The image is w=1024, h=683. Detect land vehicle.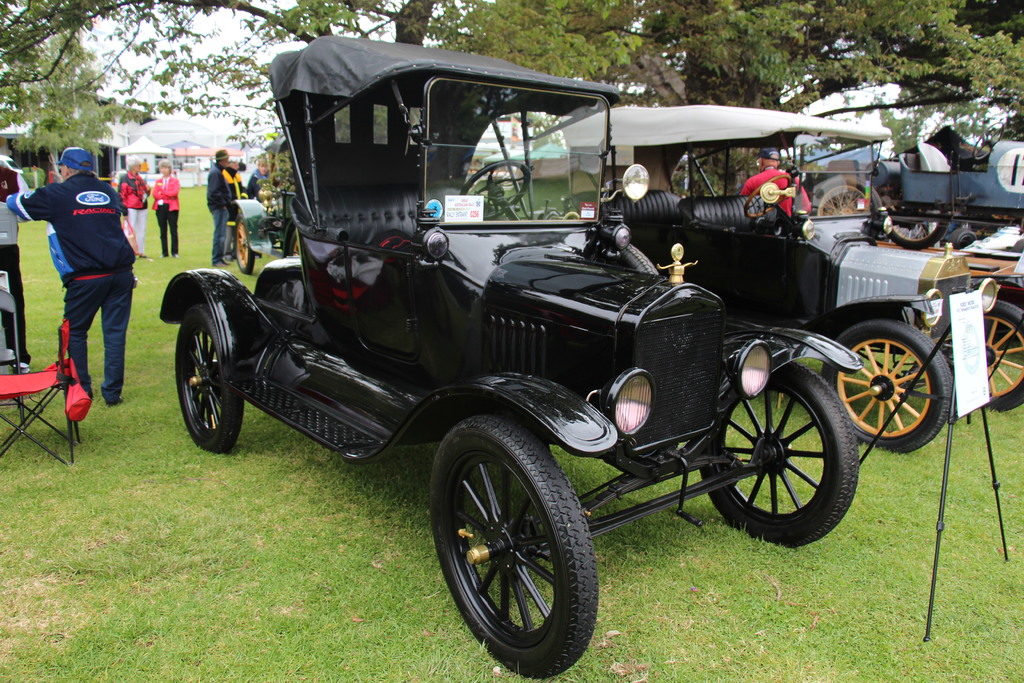
Detection: left=147, top=43, right=950, bottom=677.
